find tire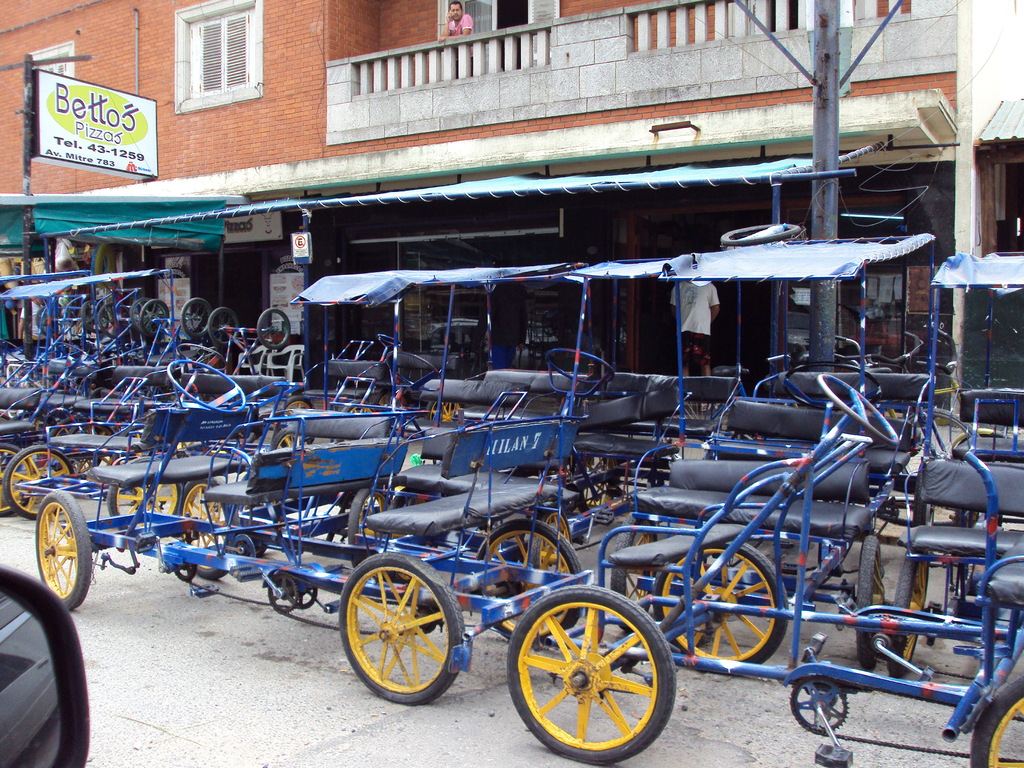
278/396/321/447
